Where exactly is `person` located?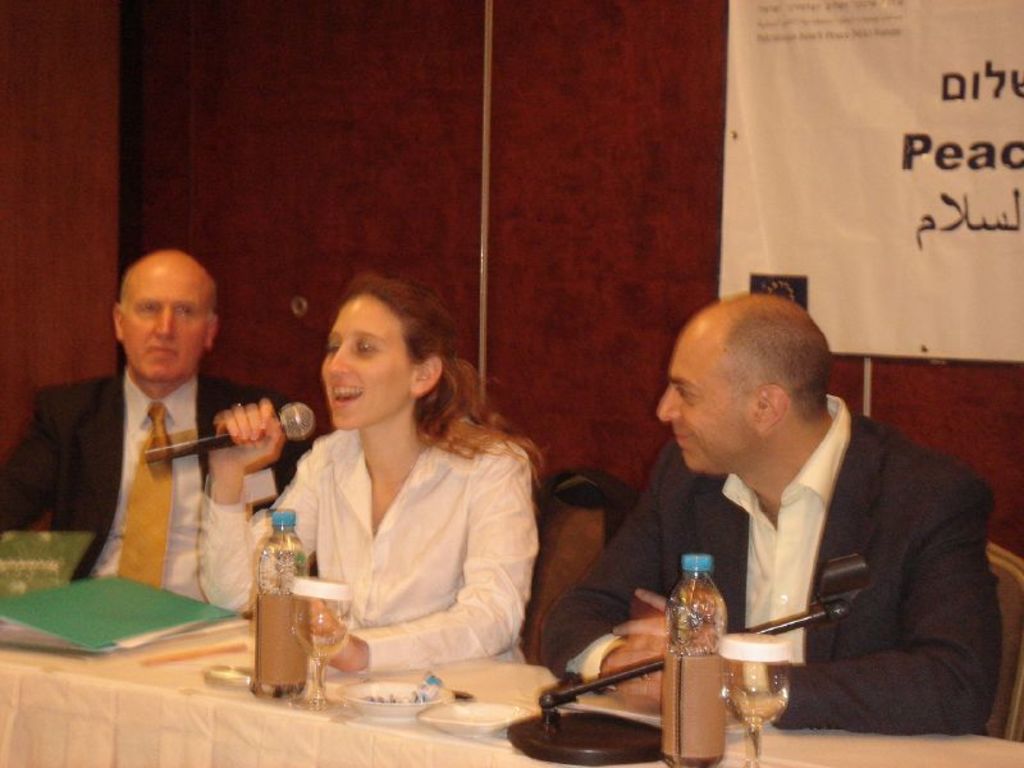
Its bounding box is 206 265 557 684.
